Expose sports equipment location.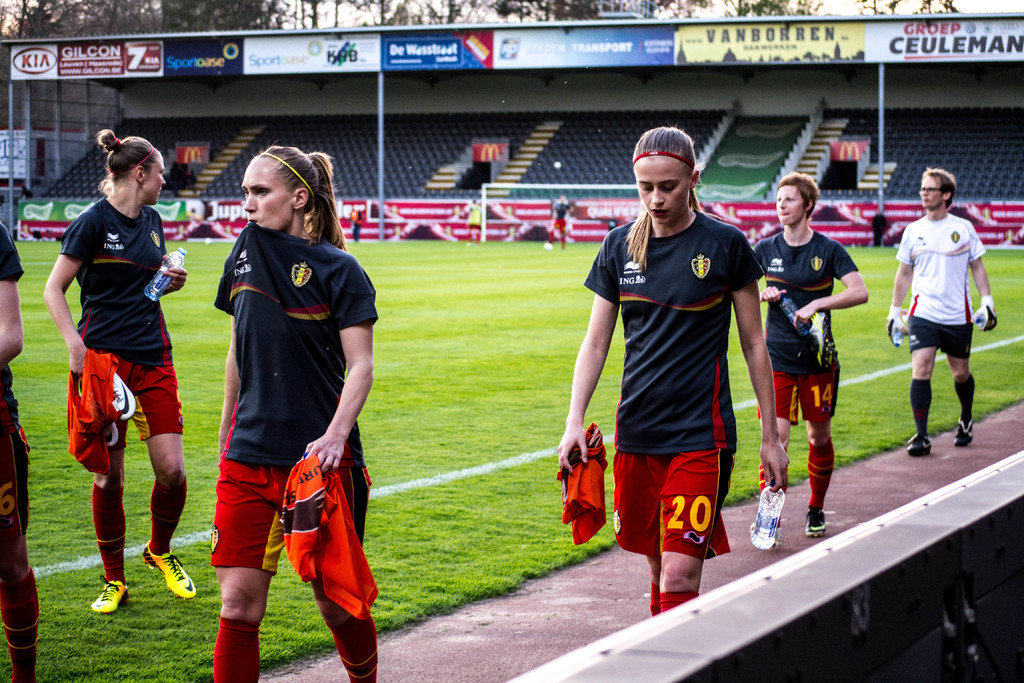
Exposed at [x1=886, y1=306, x2=908, y2=348].
